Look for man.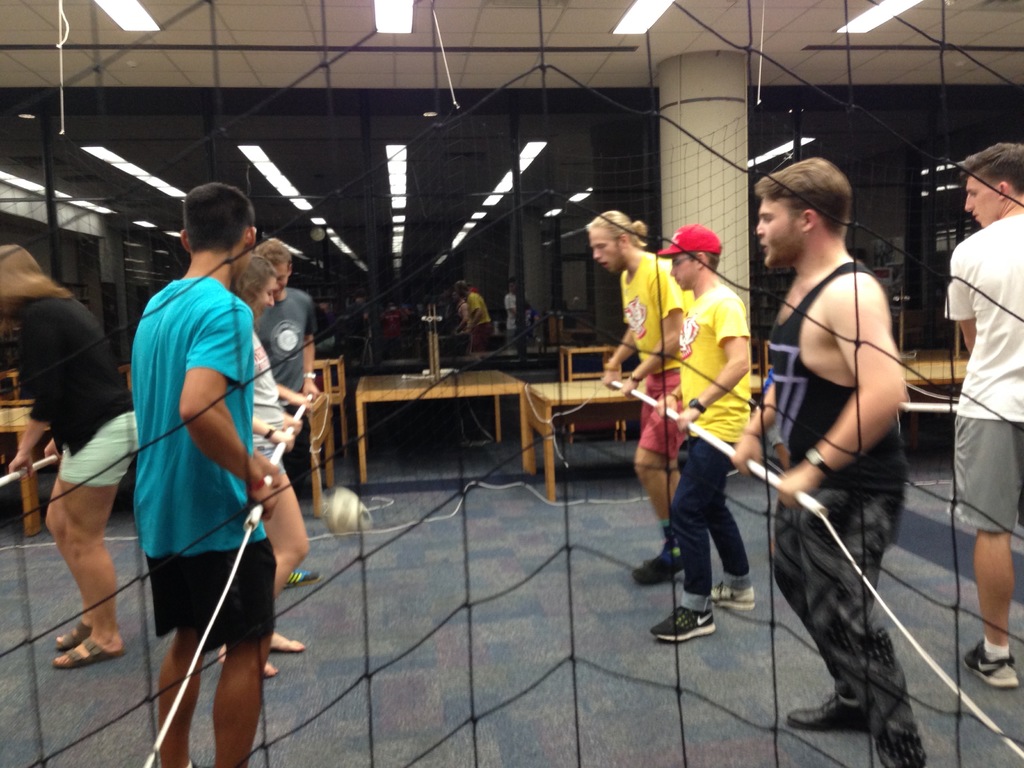
Found: x1=720, y1=140, x2=916, y2=733.
